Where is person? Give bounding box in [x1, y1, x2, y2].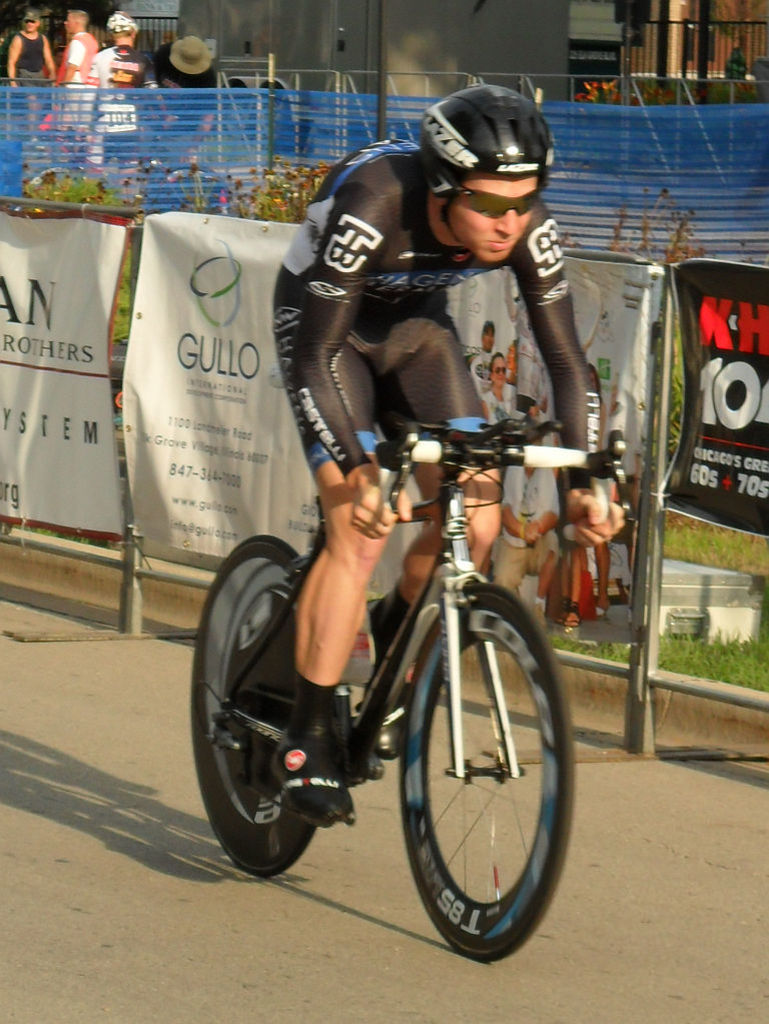
[266, 83, 630, 830].
